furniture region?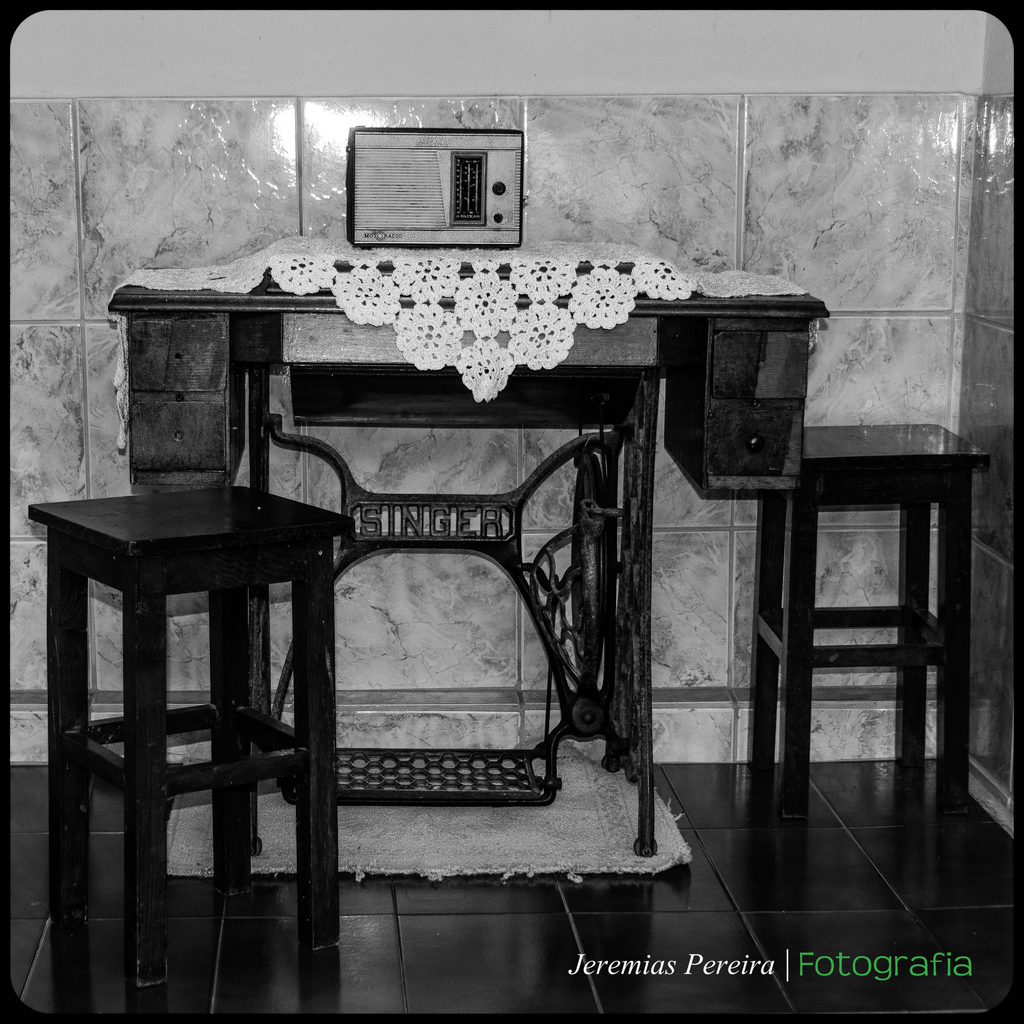
26, 481, 360, 990
